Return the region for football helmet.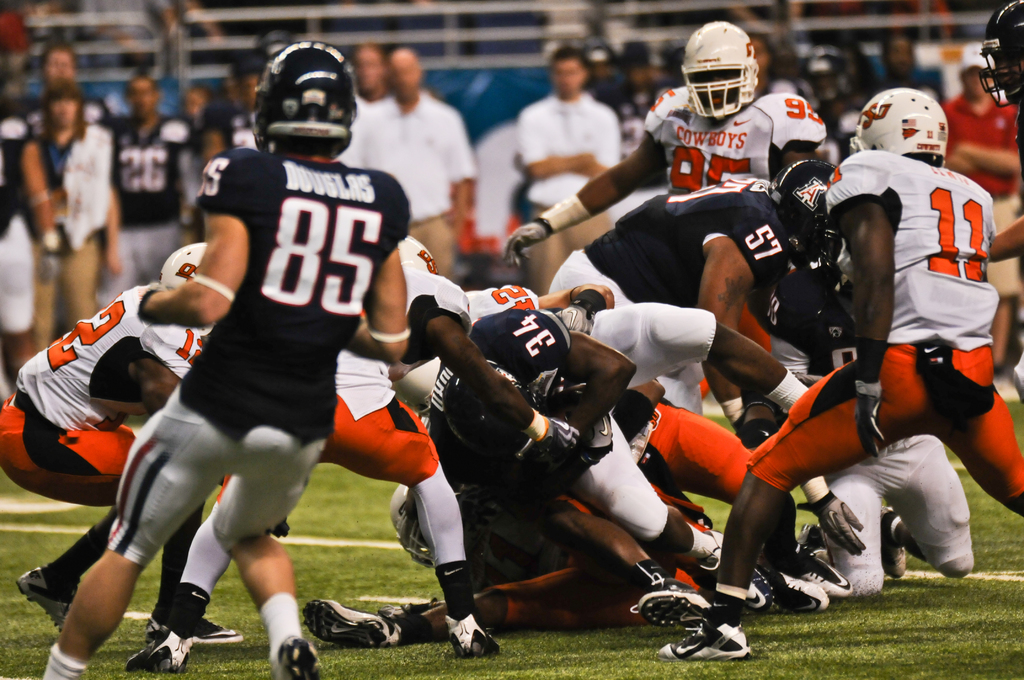
678:20:756:118.
